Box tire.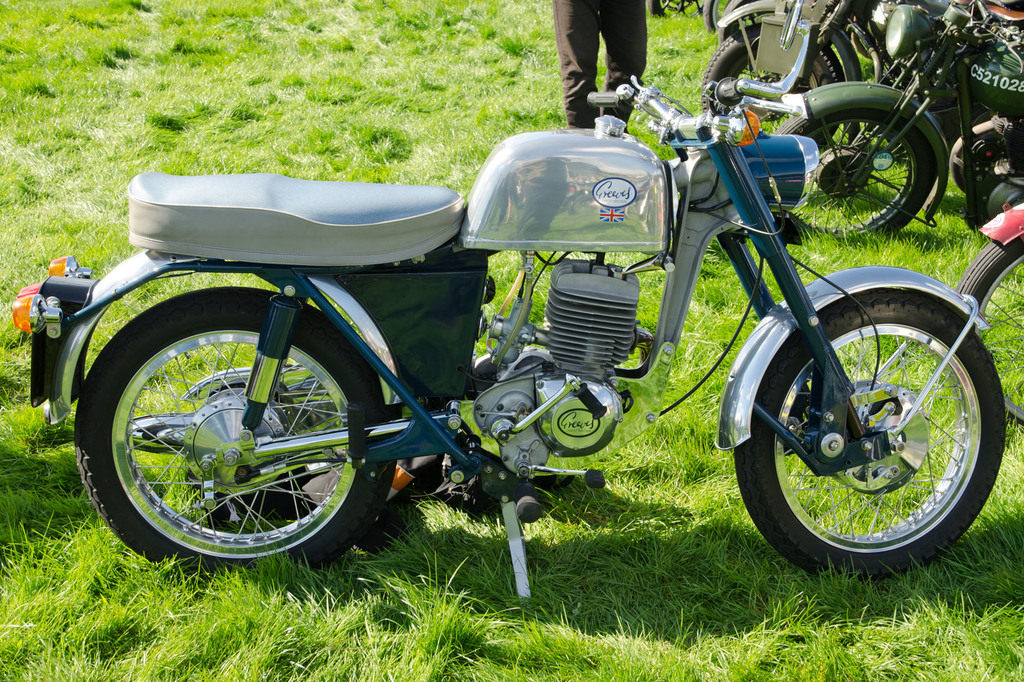
crop(769, 107, 934, 253).
